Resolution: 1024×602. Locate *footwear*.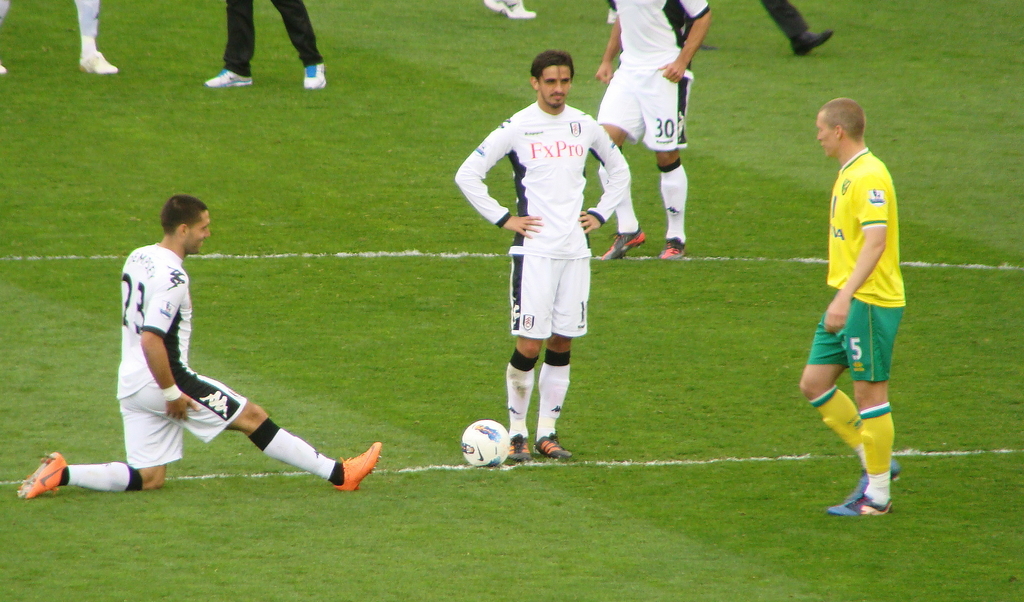
(488, 0, 511, 18).
